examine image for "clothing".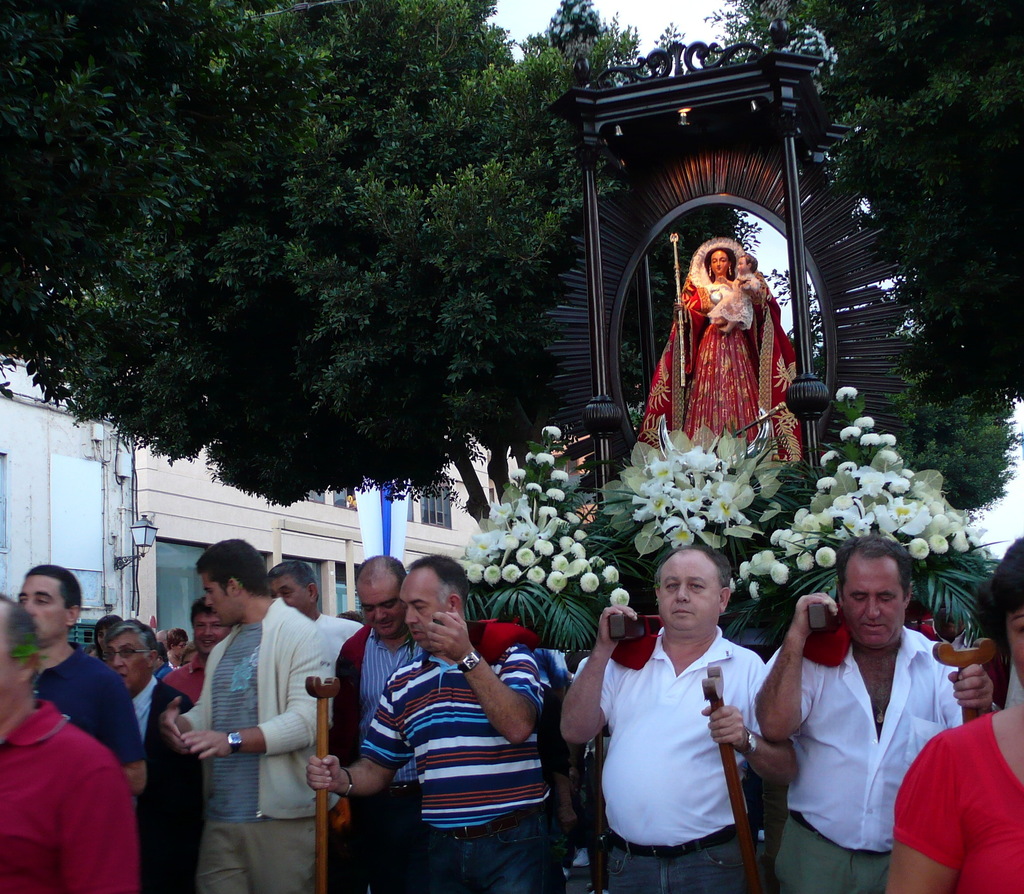
Examination result: (left=890, top=710, right=1023, bottom=893).
